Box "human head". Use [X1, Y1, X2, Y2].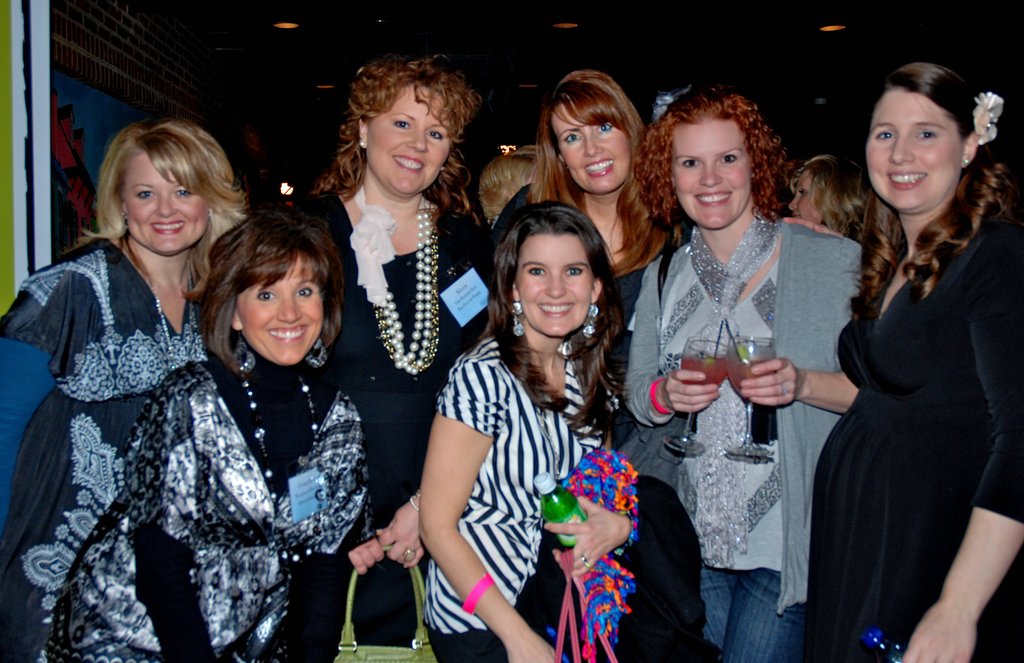
[640, 88, 776, 236].
